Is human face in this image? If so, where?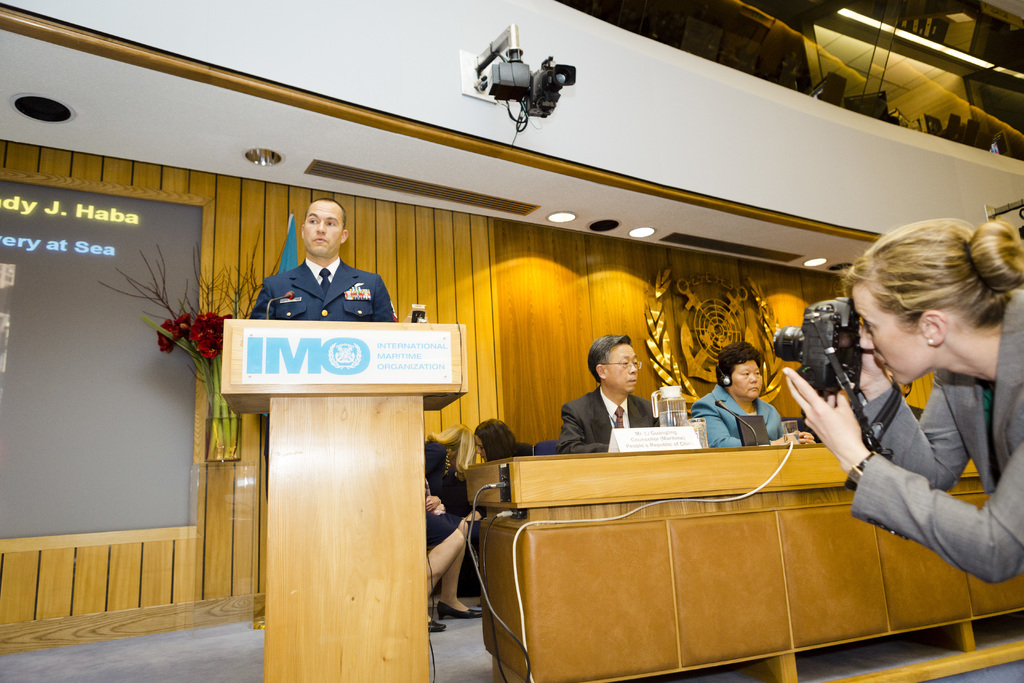
Yes, at x1=605, y1=344, x2=637, y2=391.
